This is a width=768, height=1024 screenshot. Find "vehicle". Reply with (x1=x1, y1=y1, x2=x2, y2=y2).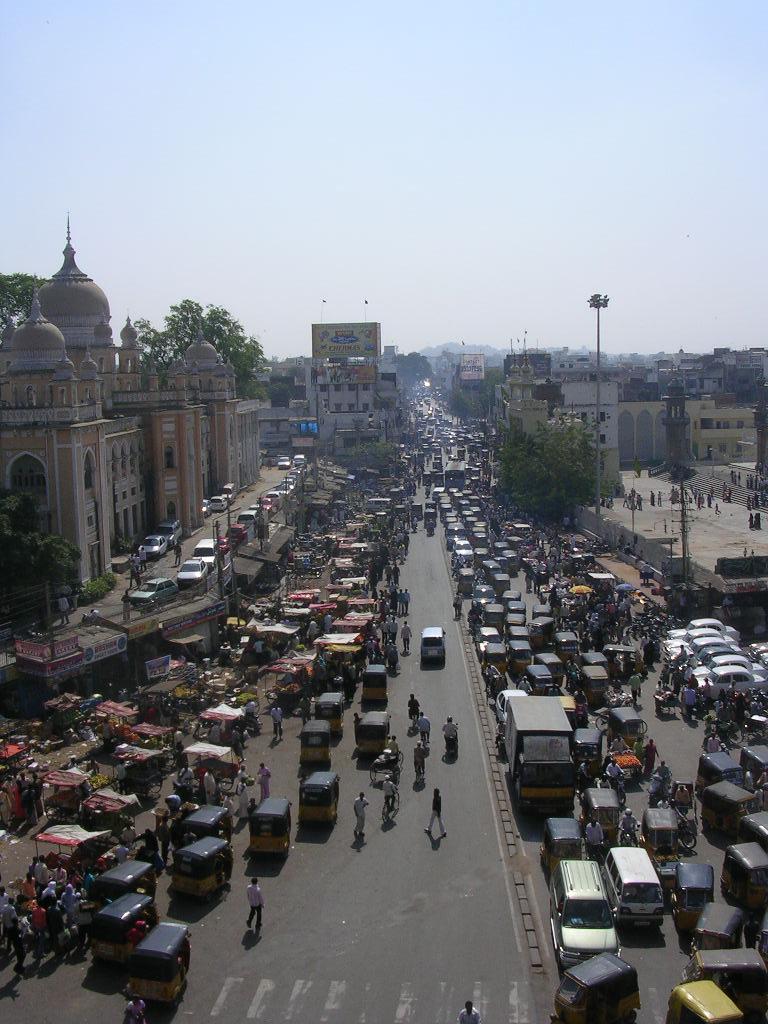
(x1=249, y1=799, x2=292, y2=860).
